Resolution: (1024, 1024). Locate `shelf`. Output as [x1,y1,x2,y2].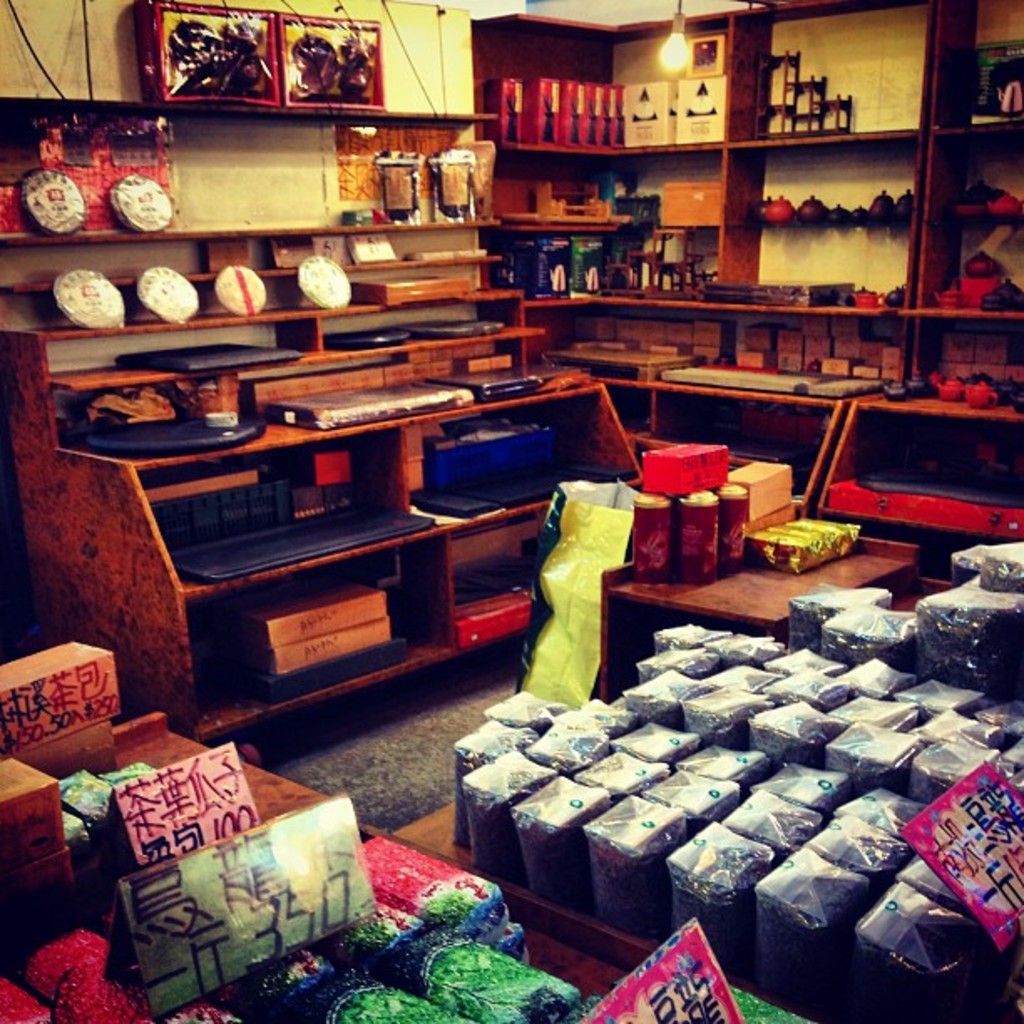
[910,214,1022,315].
